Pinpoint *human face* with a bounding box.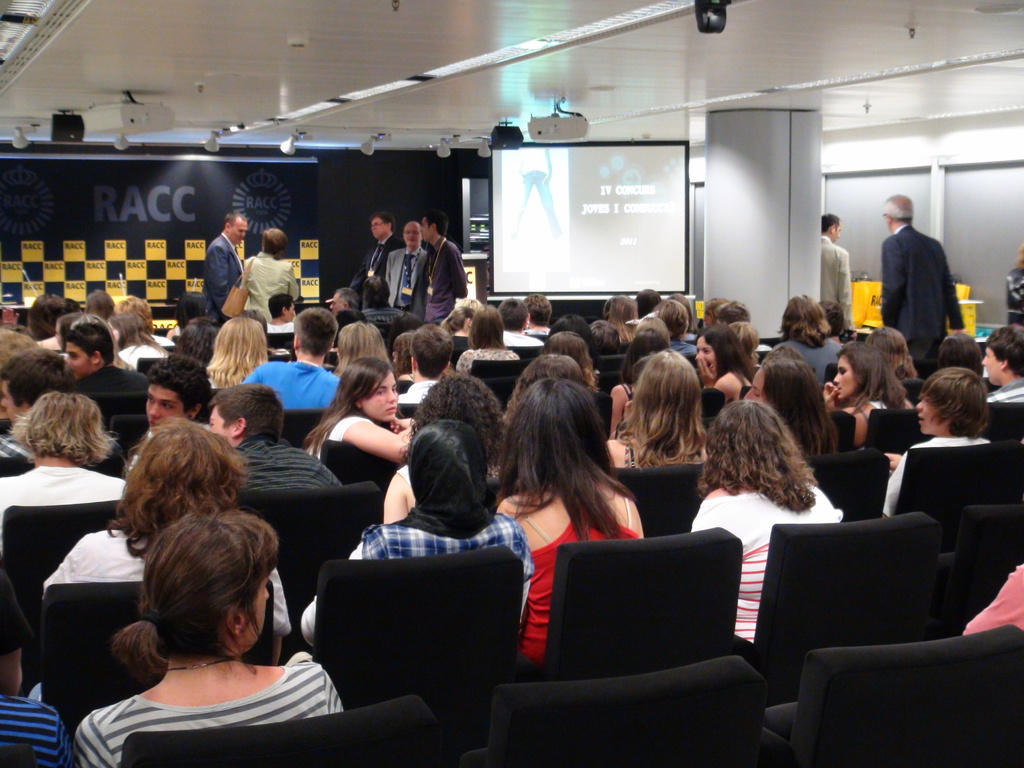
[x1=916, y1=393, x2=947, y2=434].
